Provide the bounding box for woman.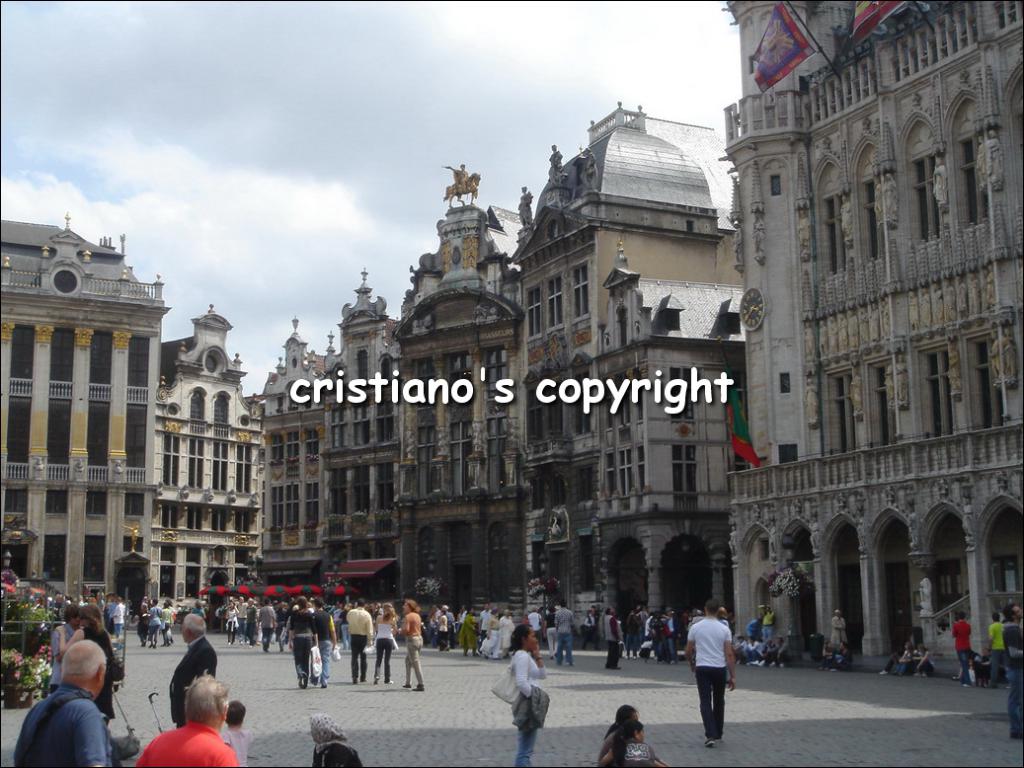
detection(225, 600, 239, 648).
